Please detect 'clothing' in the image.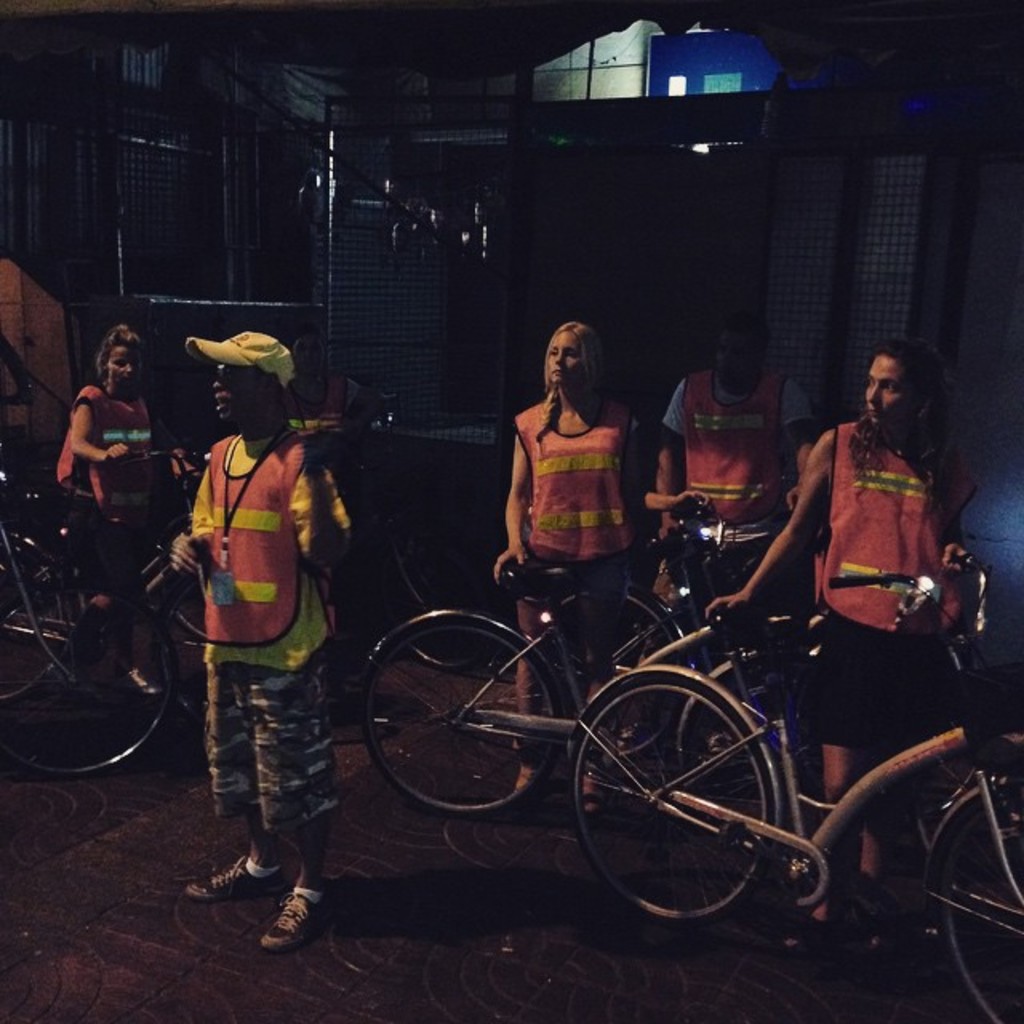
(left=512, top=395, right=642, bottom=603).
